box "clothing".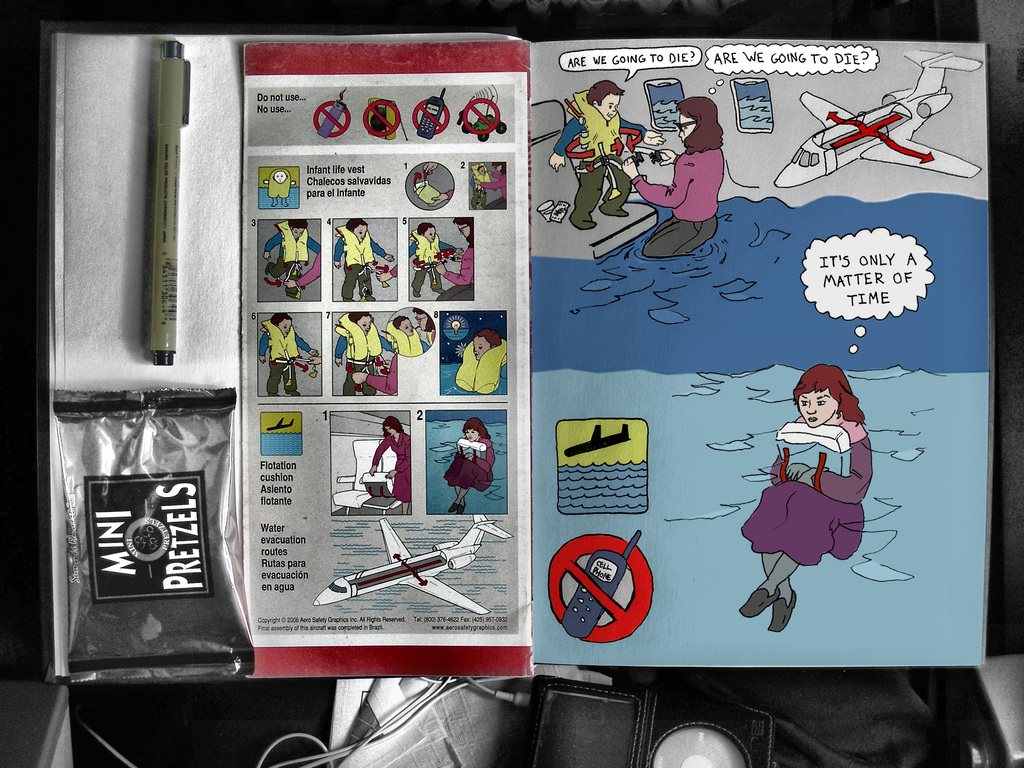
372,433,409,500.
